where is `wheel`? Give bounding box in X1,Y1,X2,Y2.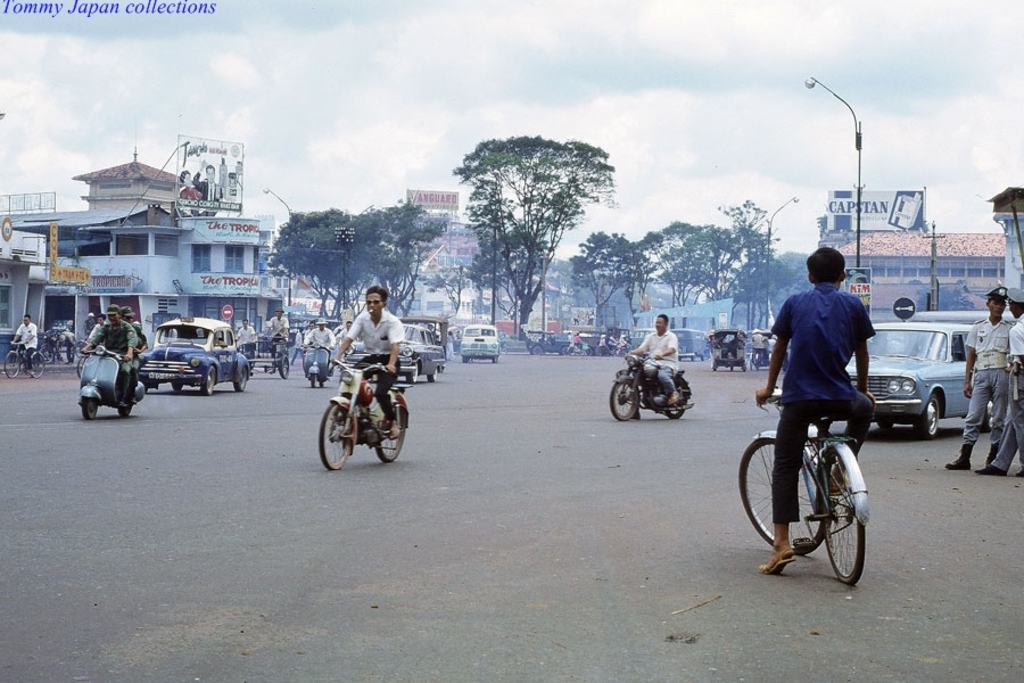
171,379,183,388.
